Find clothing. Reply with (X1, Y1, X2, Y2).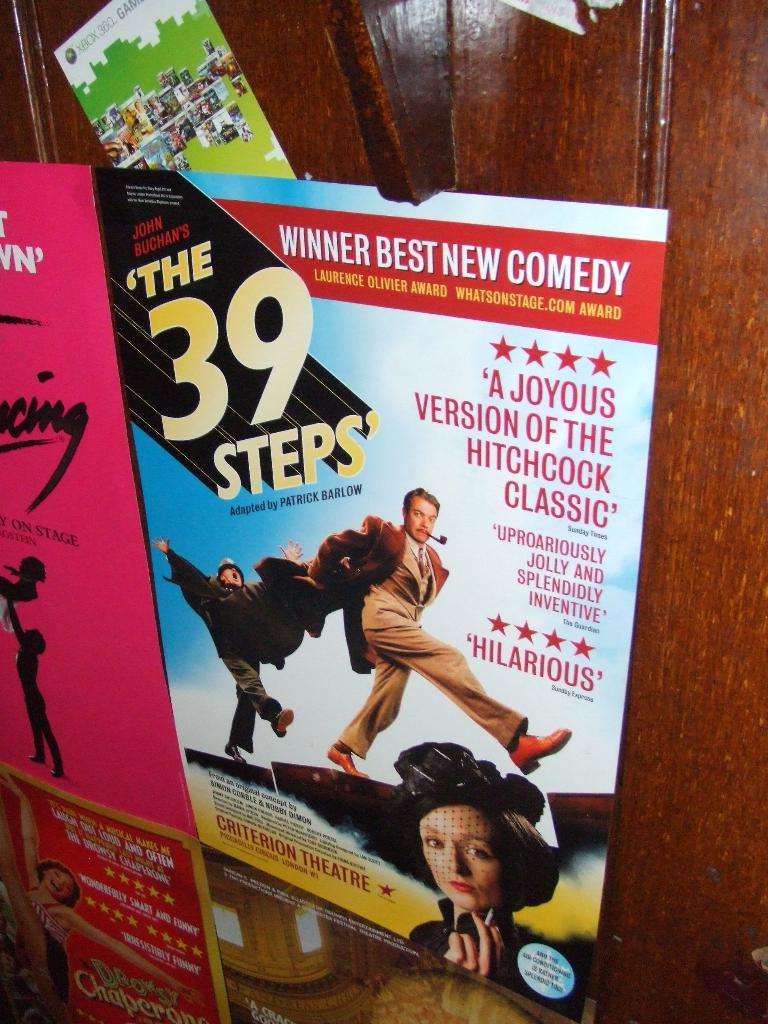
(28, 897, 70, 1002).
